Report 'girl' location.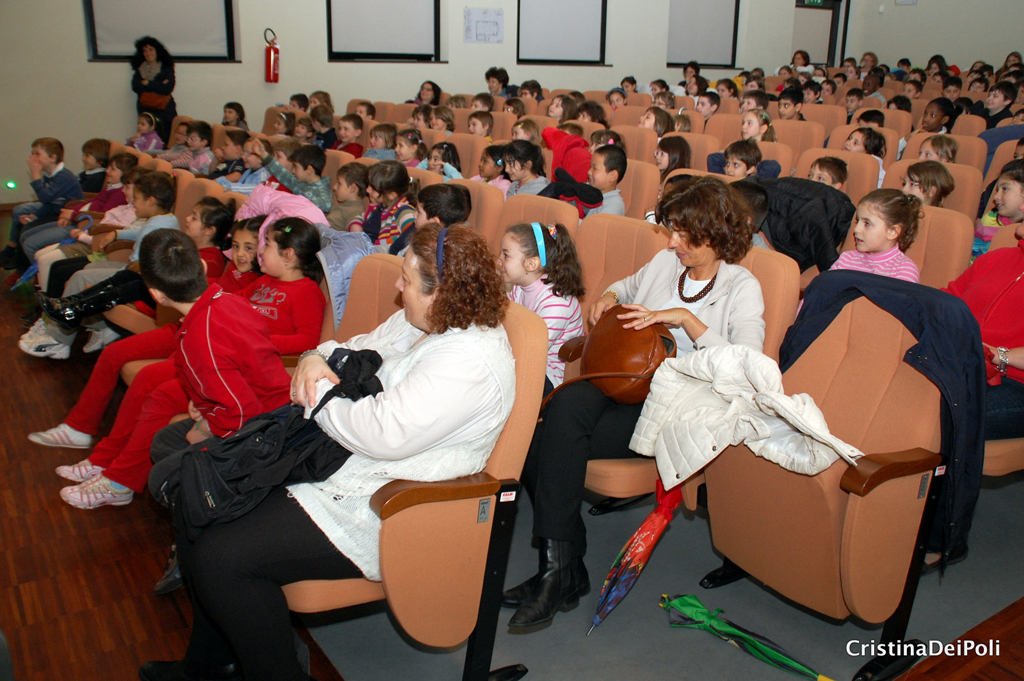
Report: 408, 107, 431, 128.
